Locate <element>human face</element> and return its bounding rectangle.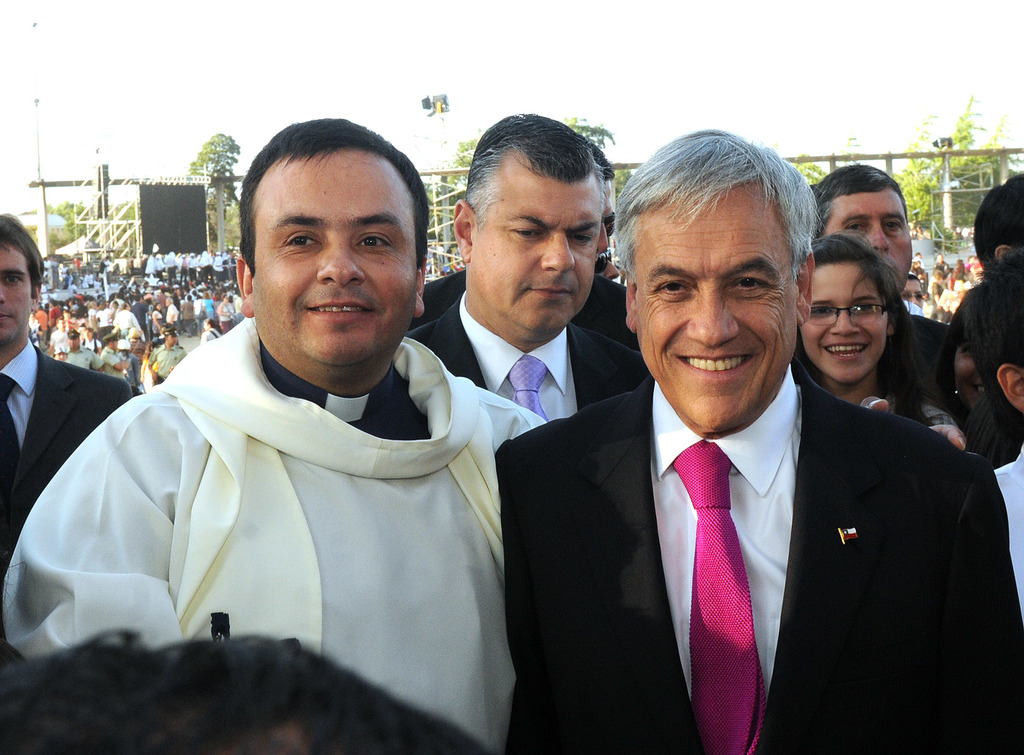
x1=822 y1=188 x2=918 y2=292.
